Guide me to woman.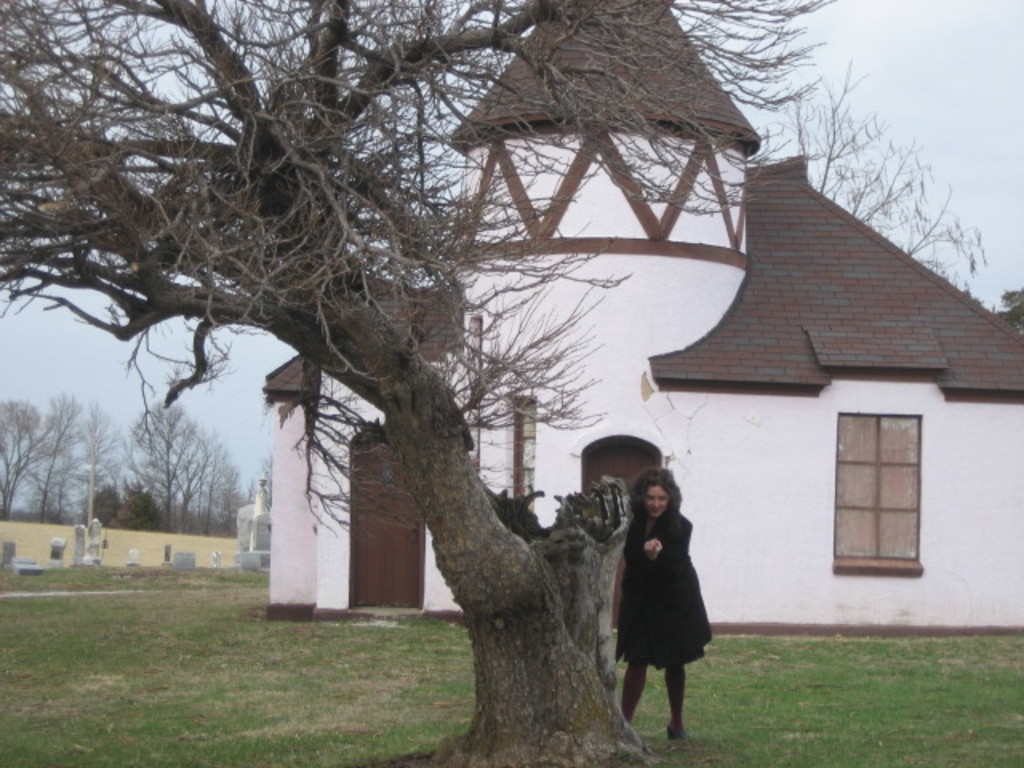
Guidance: [left=618, top=472, right=717, bottom=738].
